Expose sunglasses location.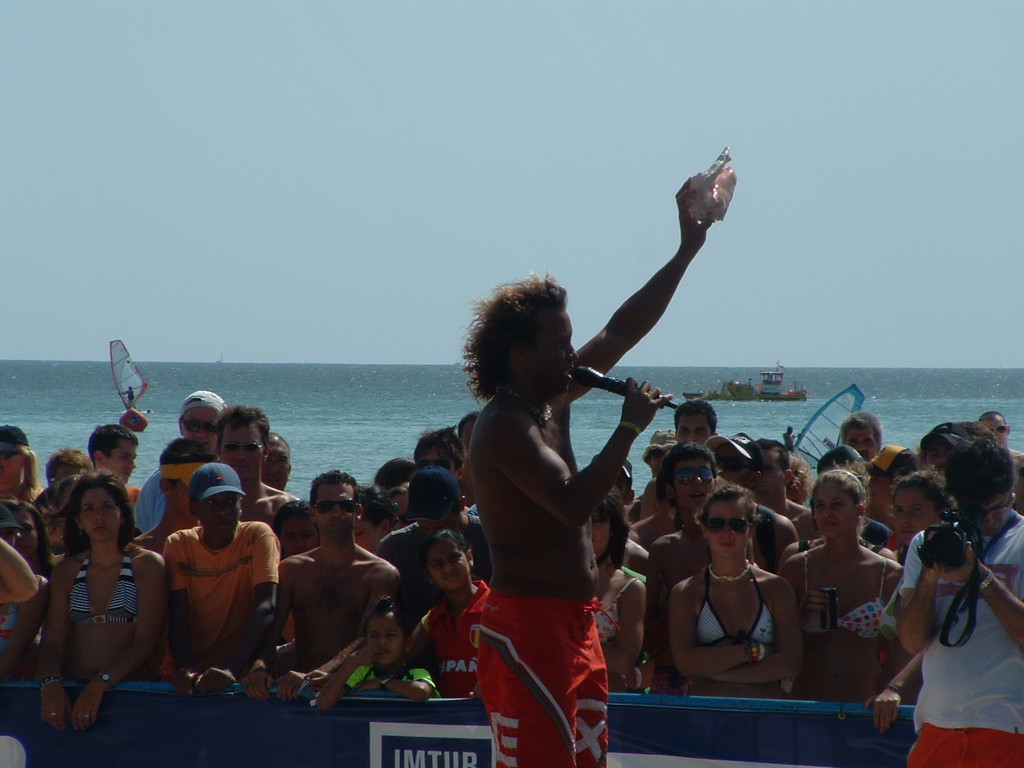
Exposed at 989,425,1007,434.
